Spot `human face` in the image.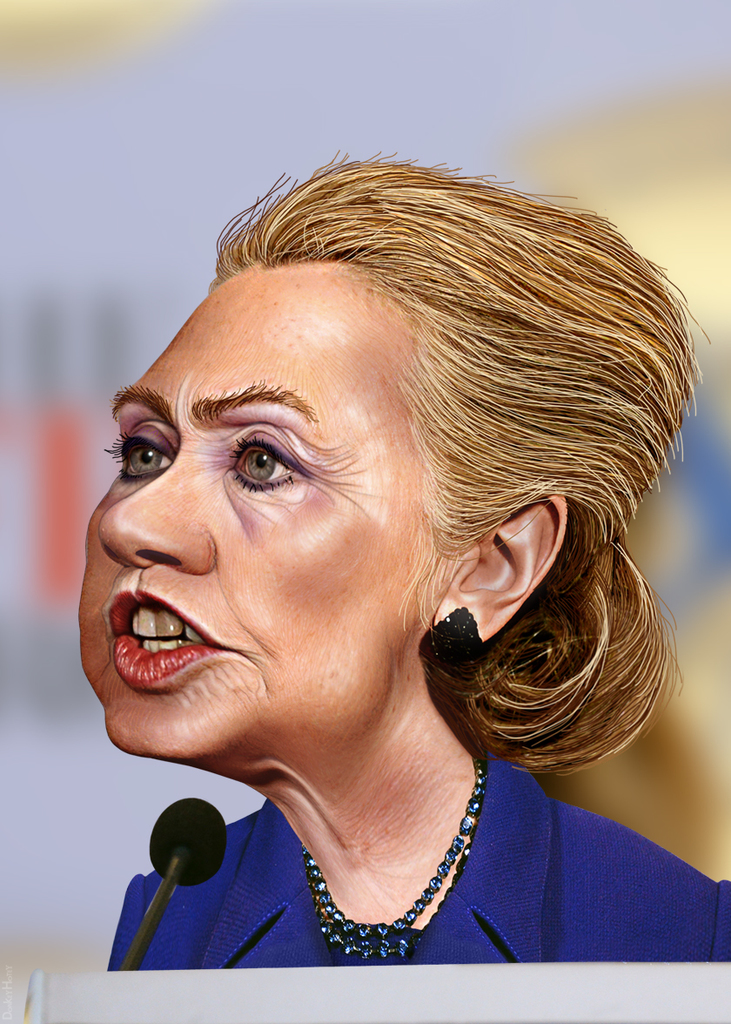
`human face` found at box(77, 268, 395, 762).
